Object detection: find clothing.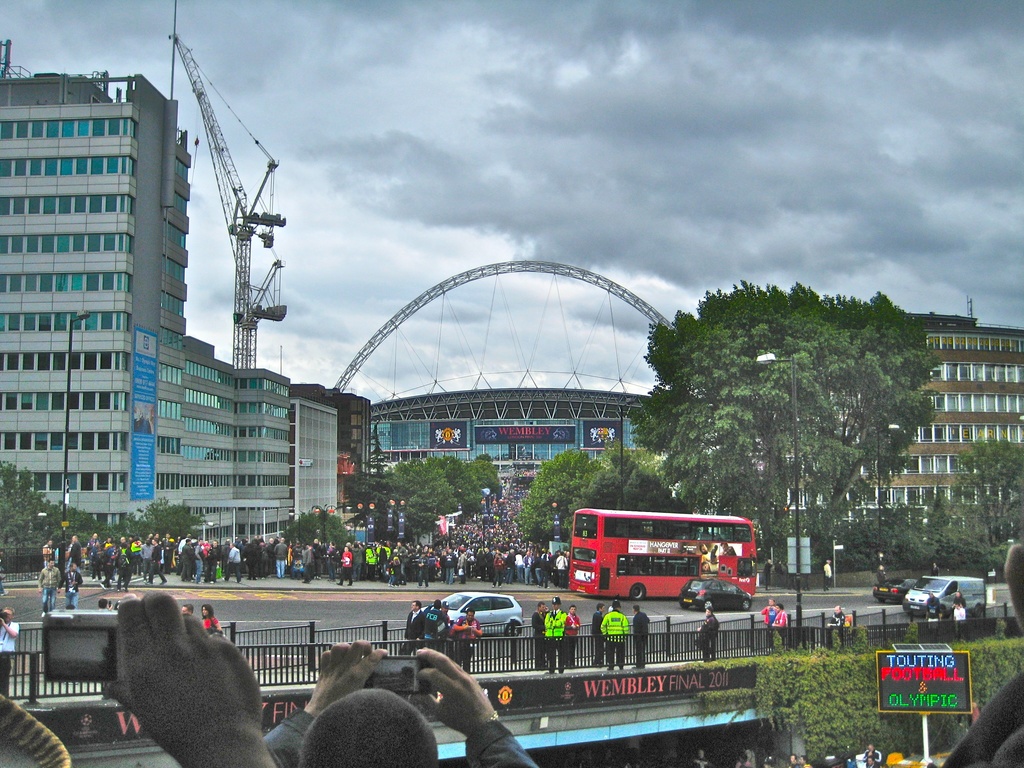
<region>0, 617, 20, 700</region>.
